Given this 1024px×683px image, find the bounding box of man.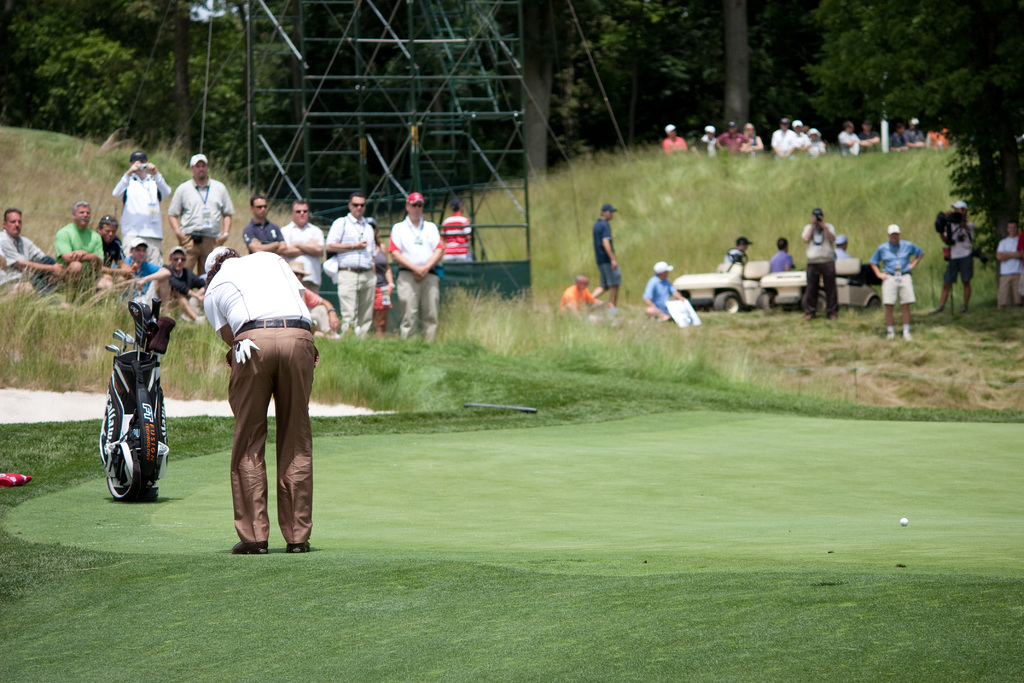
<bbox>770, 236, 797, 273</bbox>.
